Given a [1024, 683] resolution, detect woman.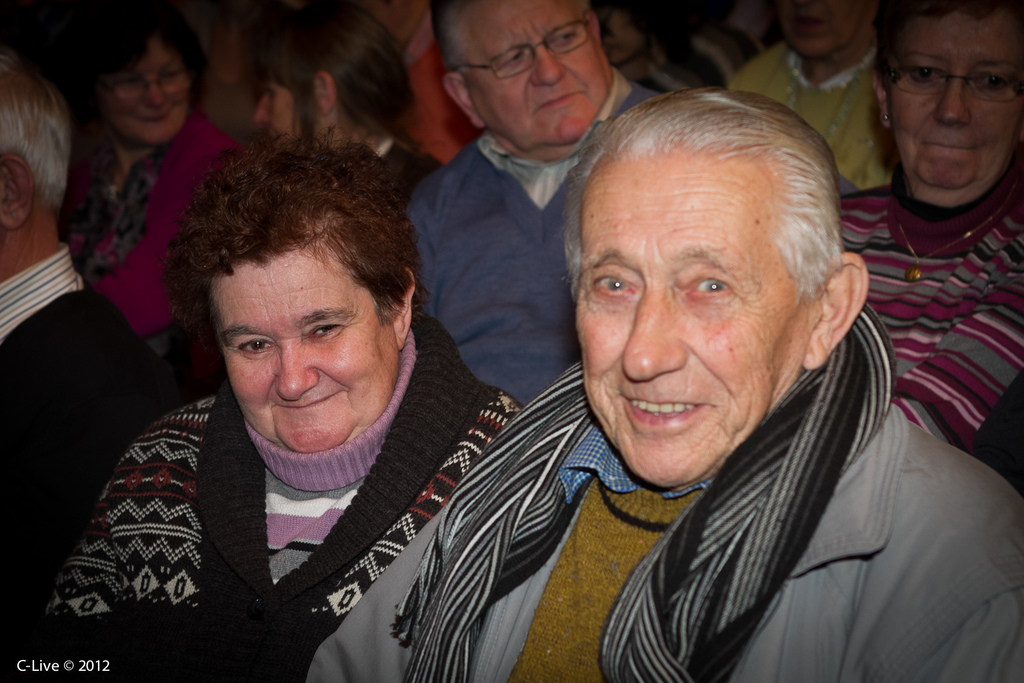
262:0:431:209.
